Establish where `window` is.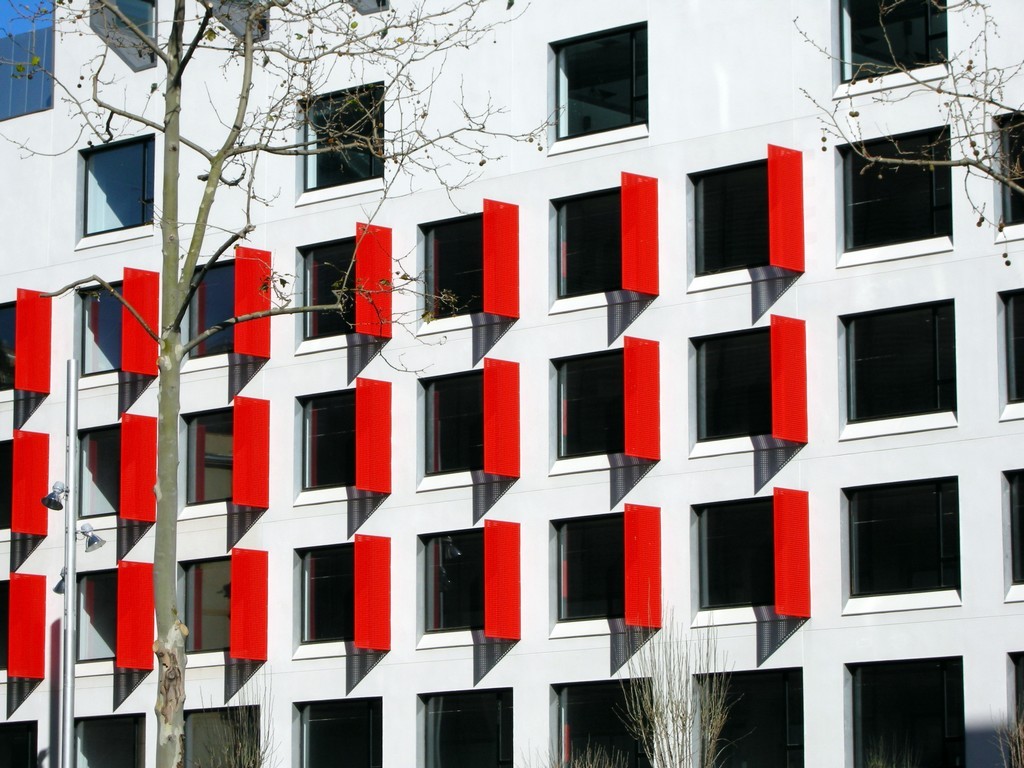
Established at [854,660,969,767].
